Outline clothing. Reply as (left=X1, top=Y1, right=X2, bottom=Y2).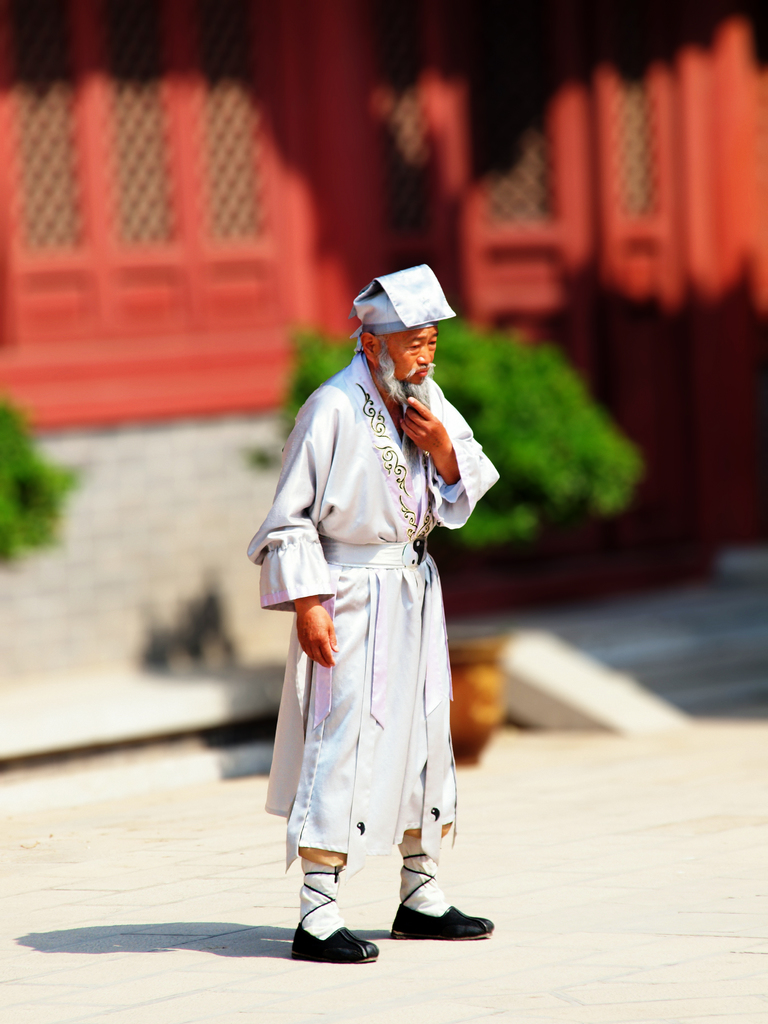
(left=264, top=348, right=479, bottom=895).
